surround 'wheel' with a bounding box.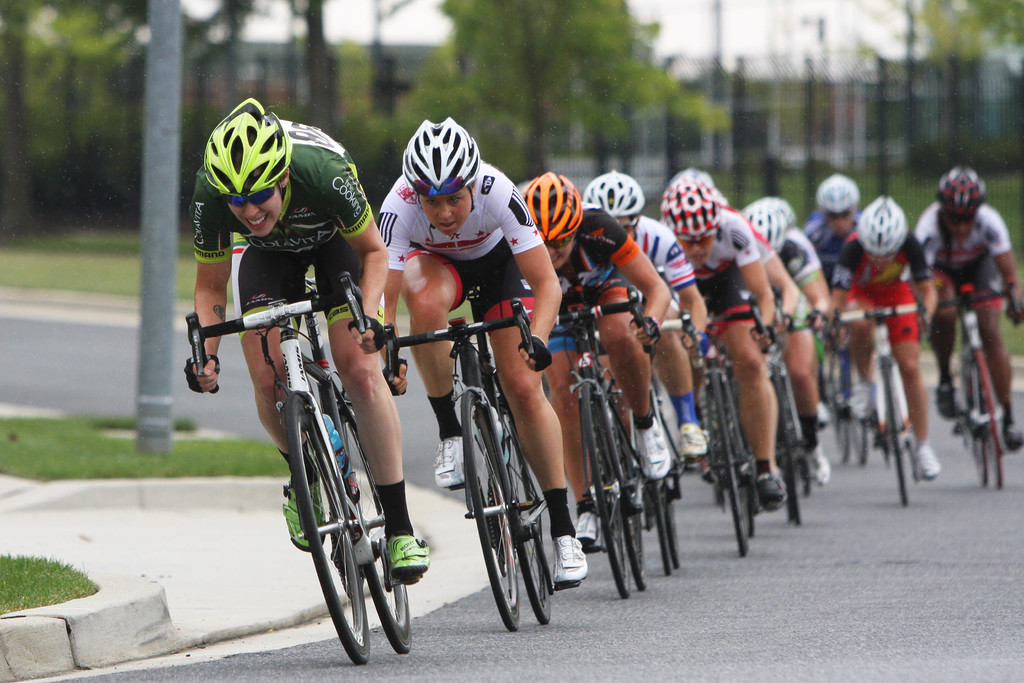
x1=650, y1=481, x2=670, y2=575.
